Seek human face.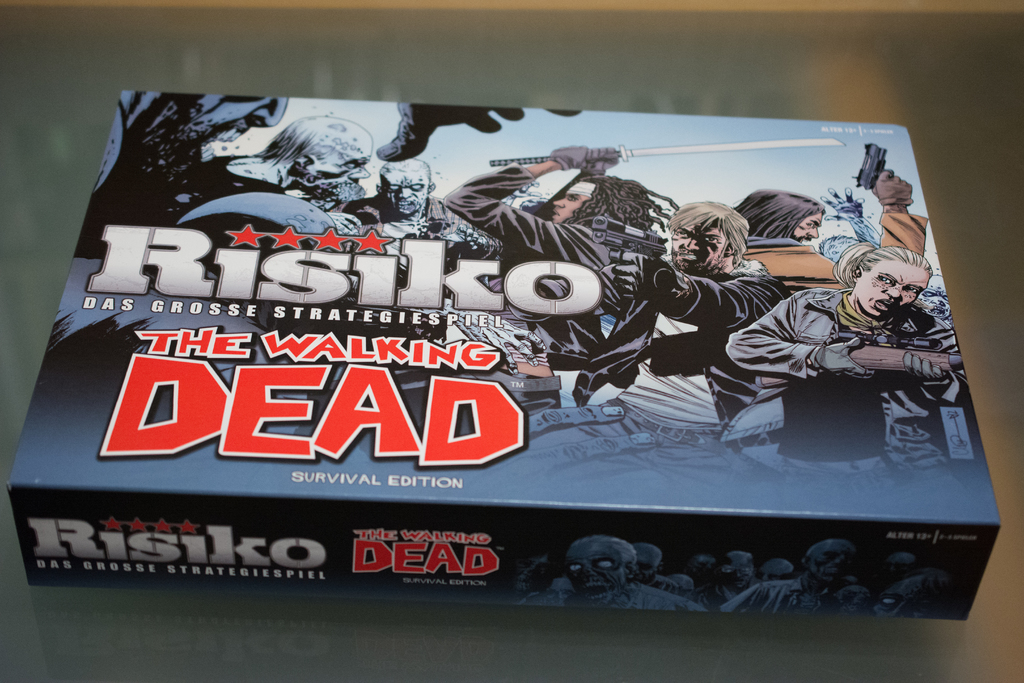
box(859, 264, 928, 317).
